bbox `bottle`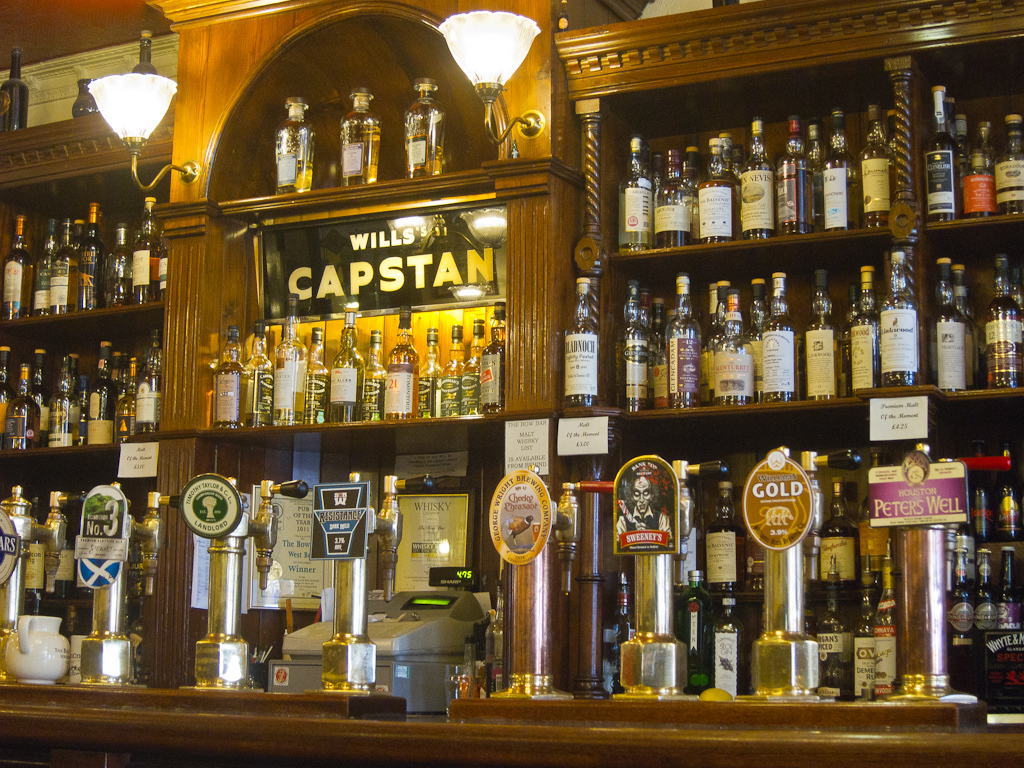
613,284,651,414
